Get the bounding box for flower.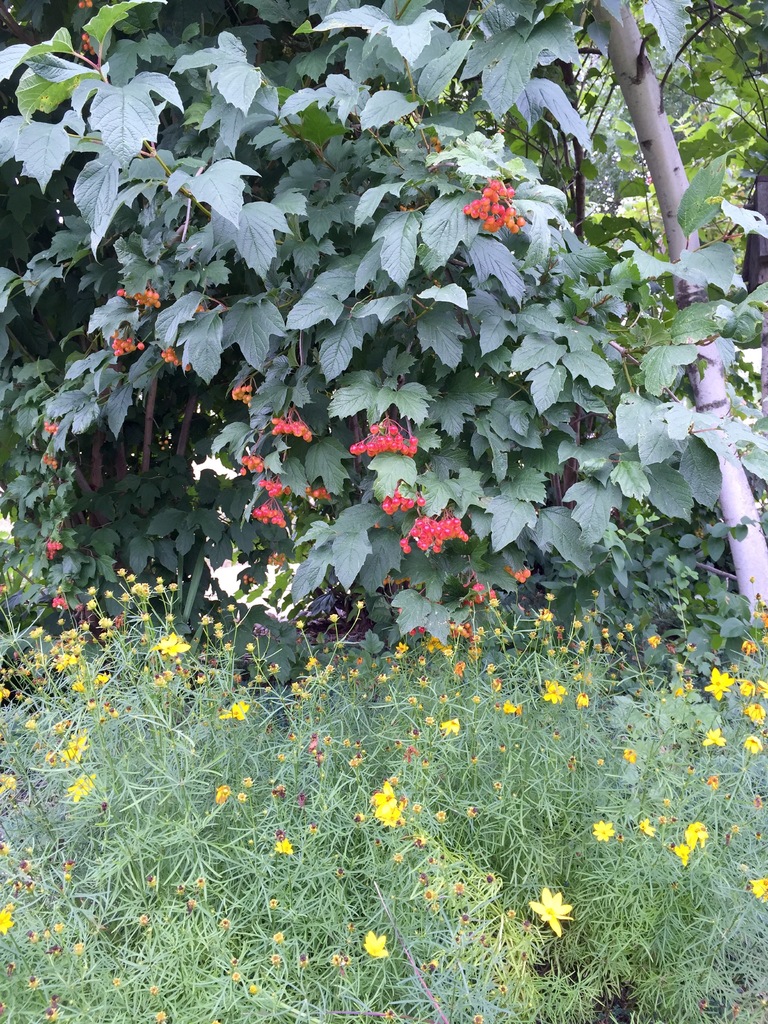
box=[65, 772, 86, 801].
